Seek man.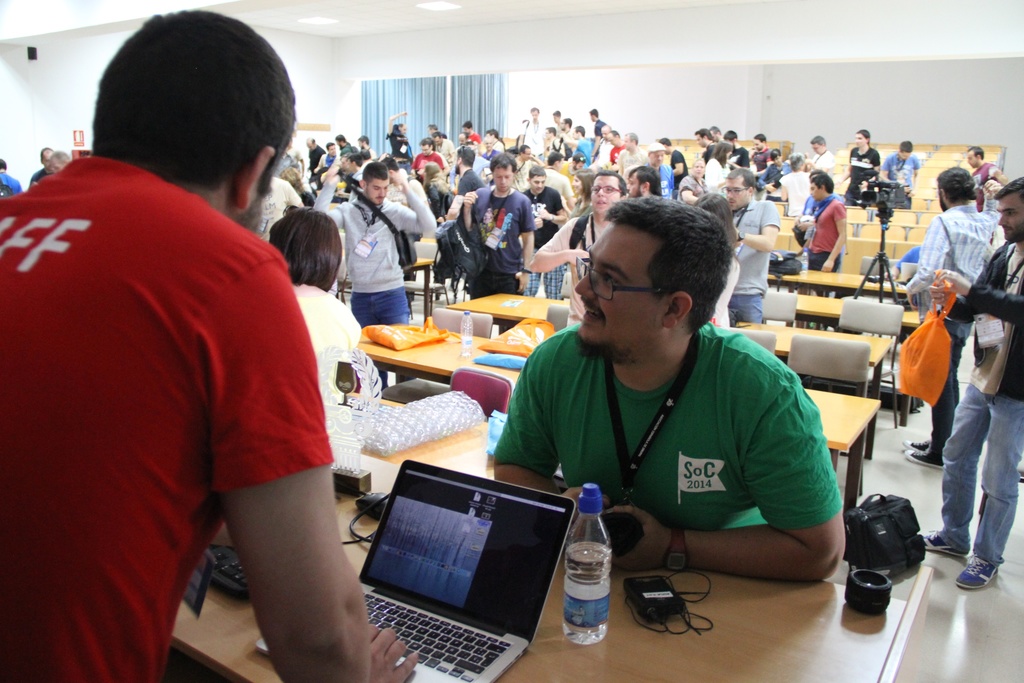
bbox=(588, 107, 606, 161).
